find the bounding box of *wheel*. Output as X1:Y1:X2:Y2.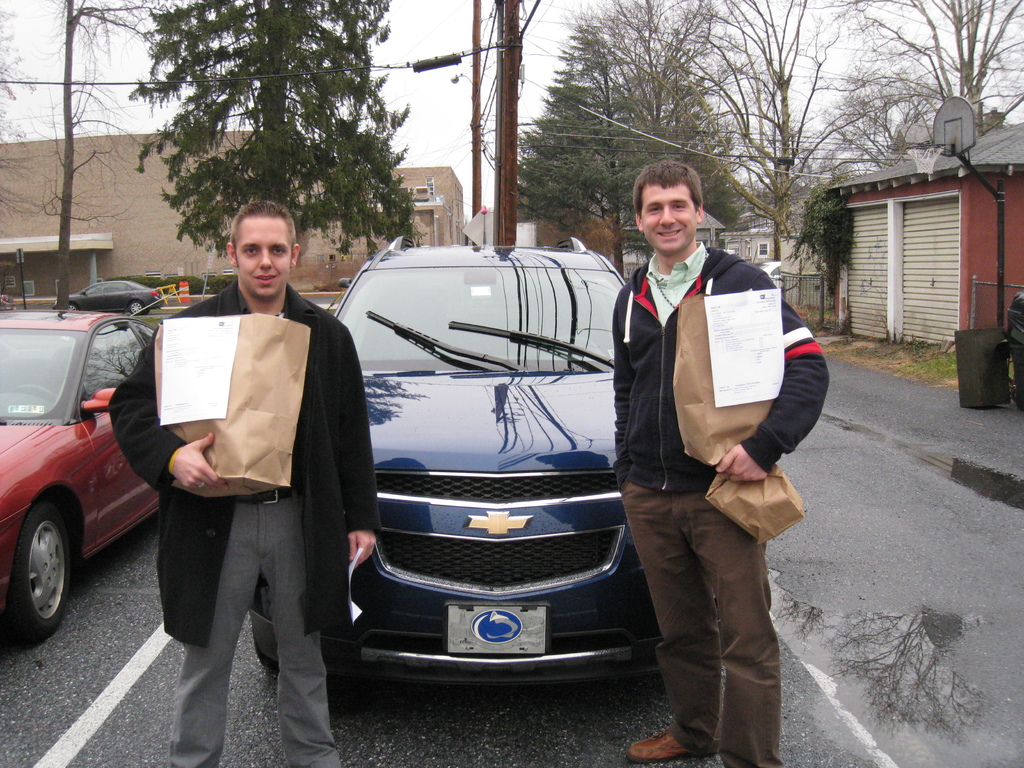
15:383:56:401.
